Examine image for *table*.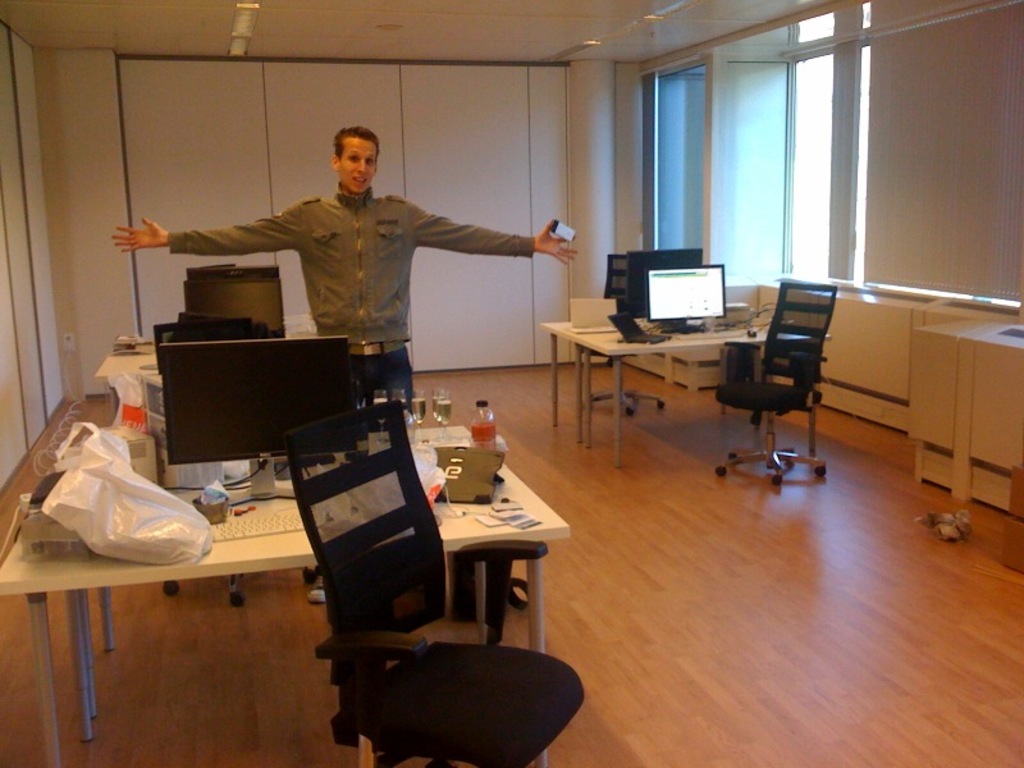
Examination result: {"left": 91, "top": 343, "right": 154, "bottom": 428}.
